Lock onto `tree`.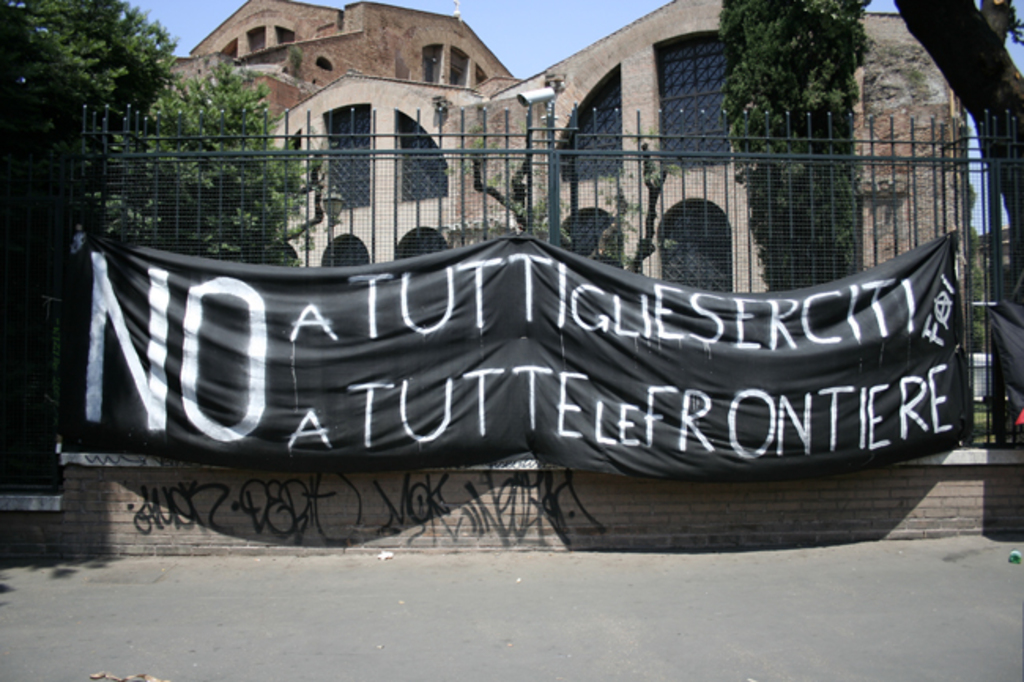
Locked: 444:101:679:291.
